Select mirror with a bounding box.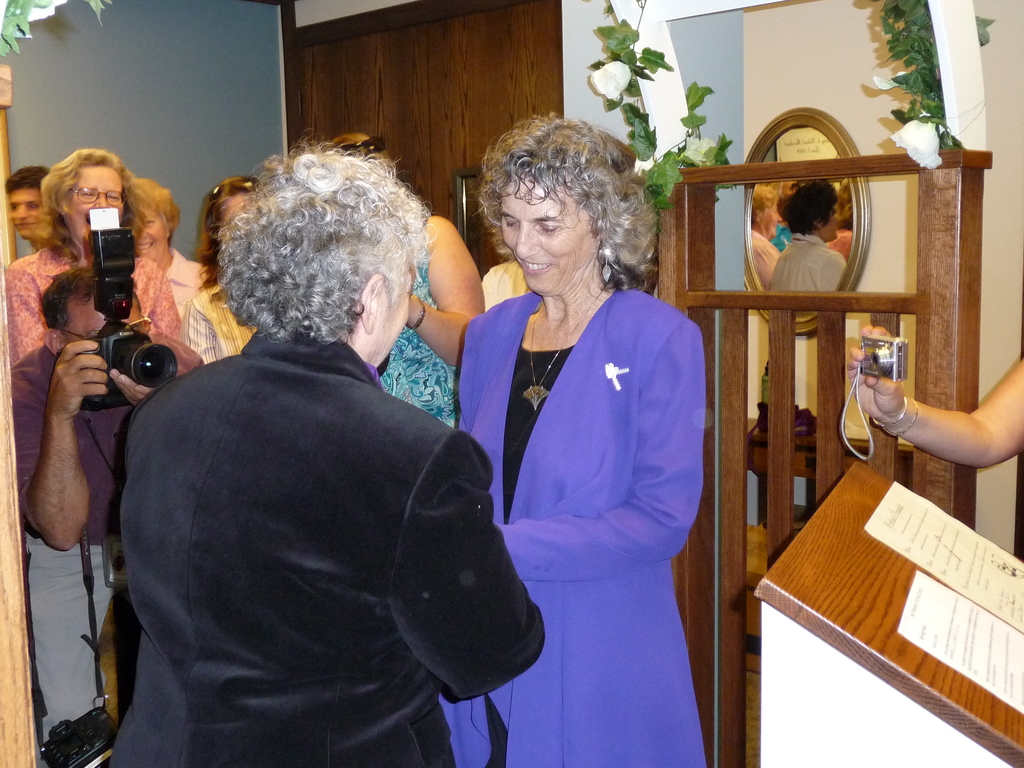
bbox=[746, 128, 856, 319].
